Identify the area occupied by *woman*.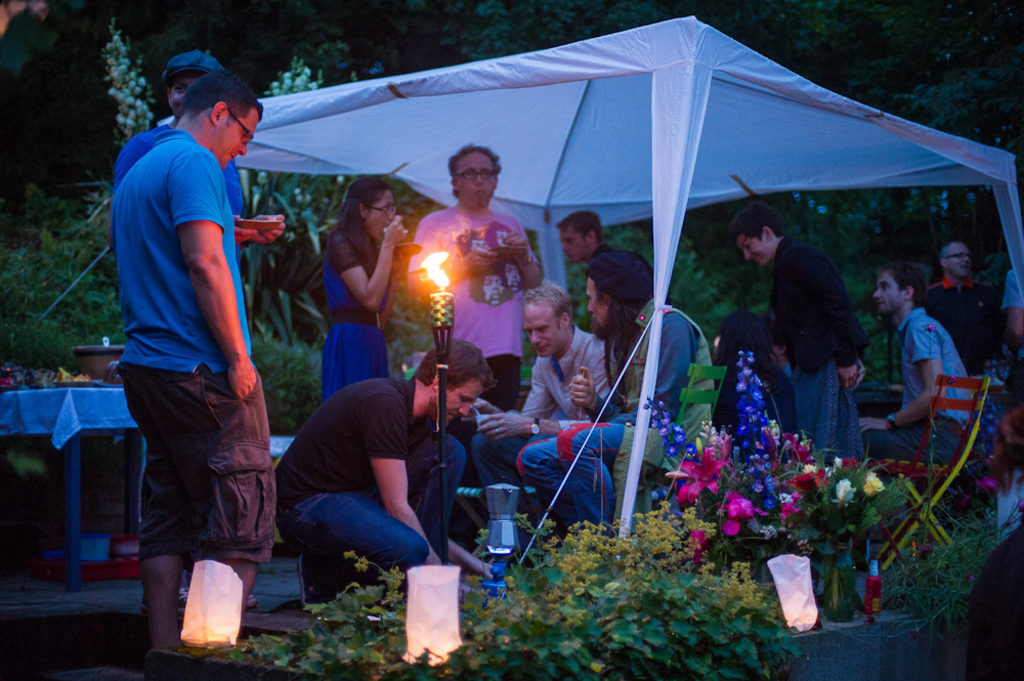
Area: (x1=319, y1=176, x2=406, y2=403).
